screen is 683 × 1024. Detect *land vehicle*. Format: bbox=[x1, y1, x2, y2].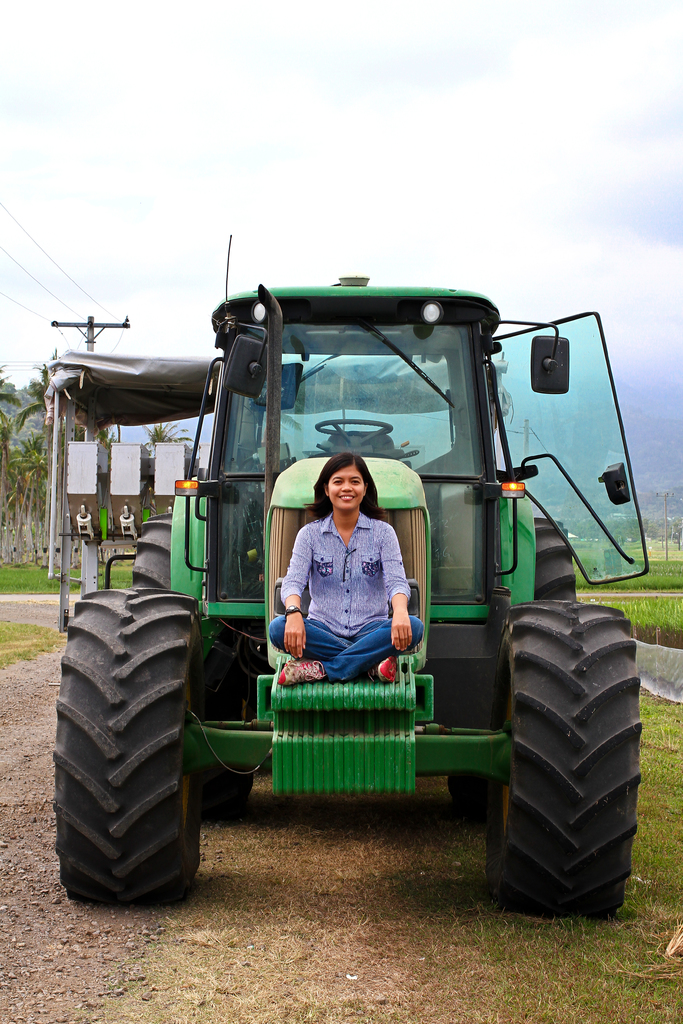
bbox=[104, 282, 635, 904].
